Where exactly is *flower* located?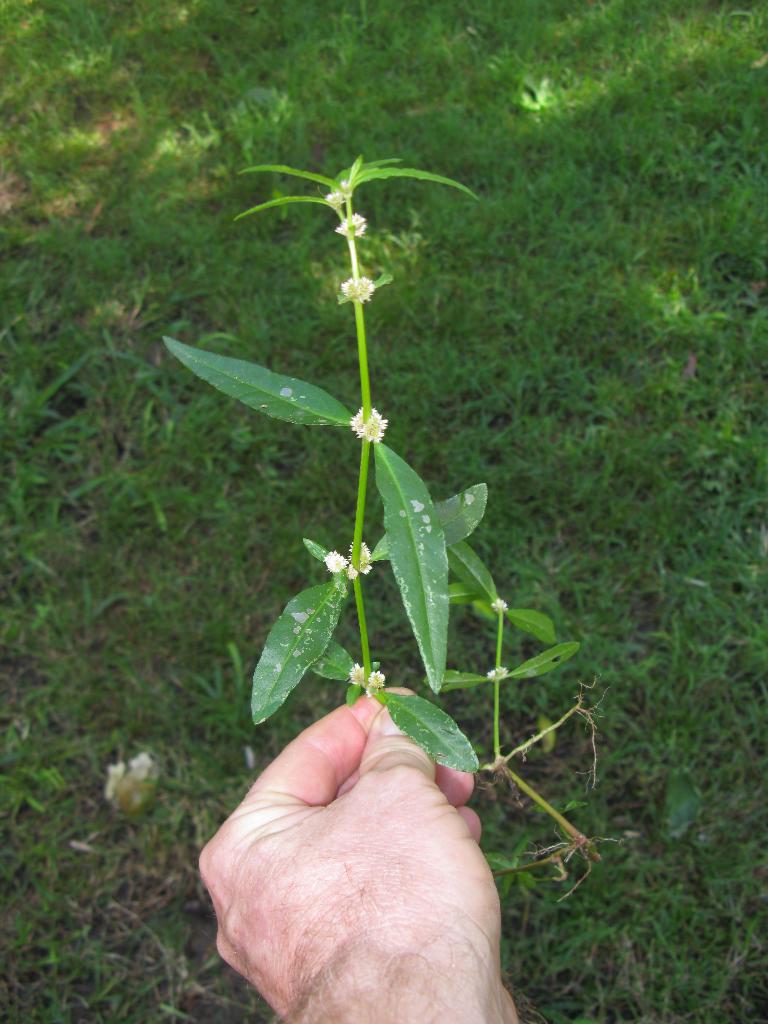
Its bounding box is <region>340, 274, 377, 307</region>.
